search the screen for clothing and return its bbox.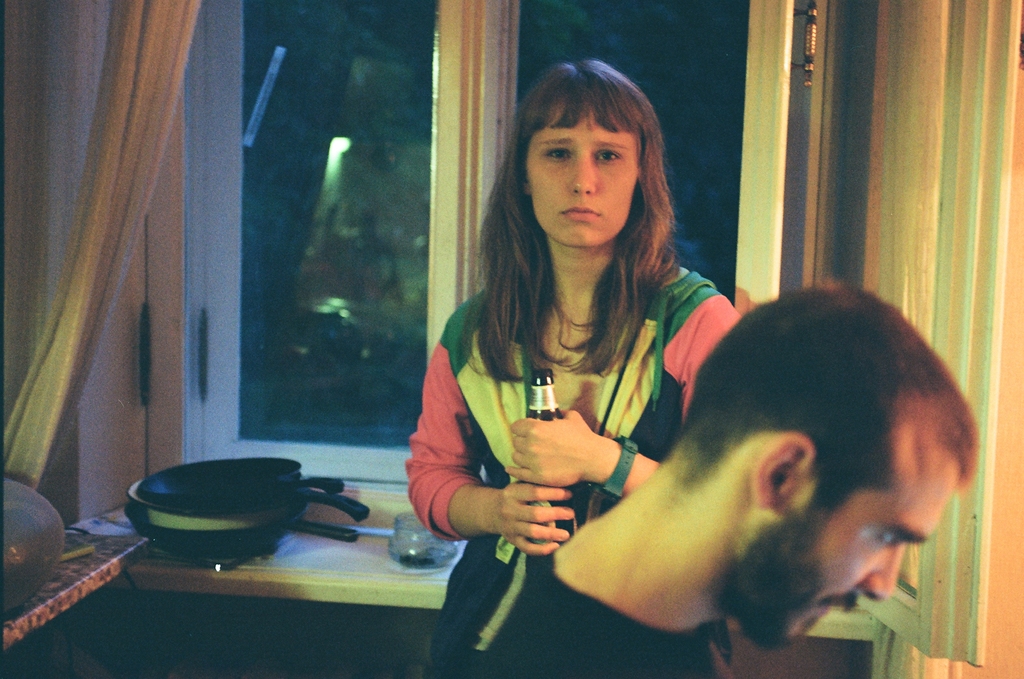
Found: [x1=403, y1=266, x2=743, y2=678].
